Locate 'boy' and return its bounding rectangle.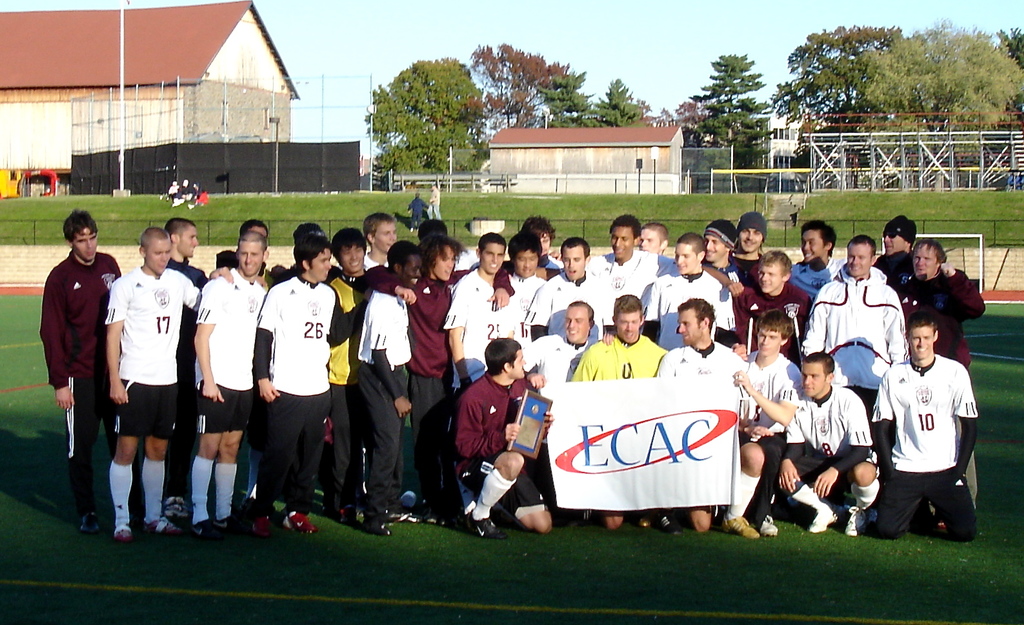
792,214,854,300.
